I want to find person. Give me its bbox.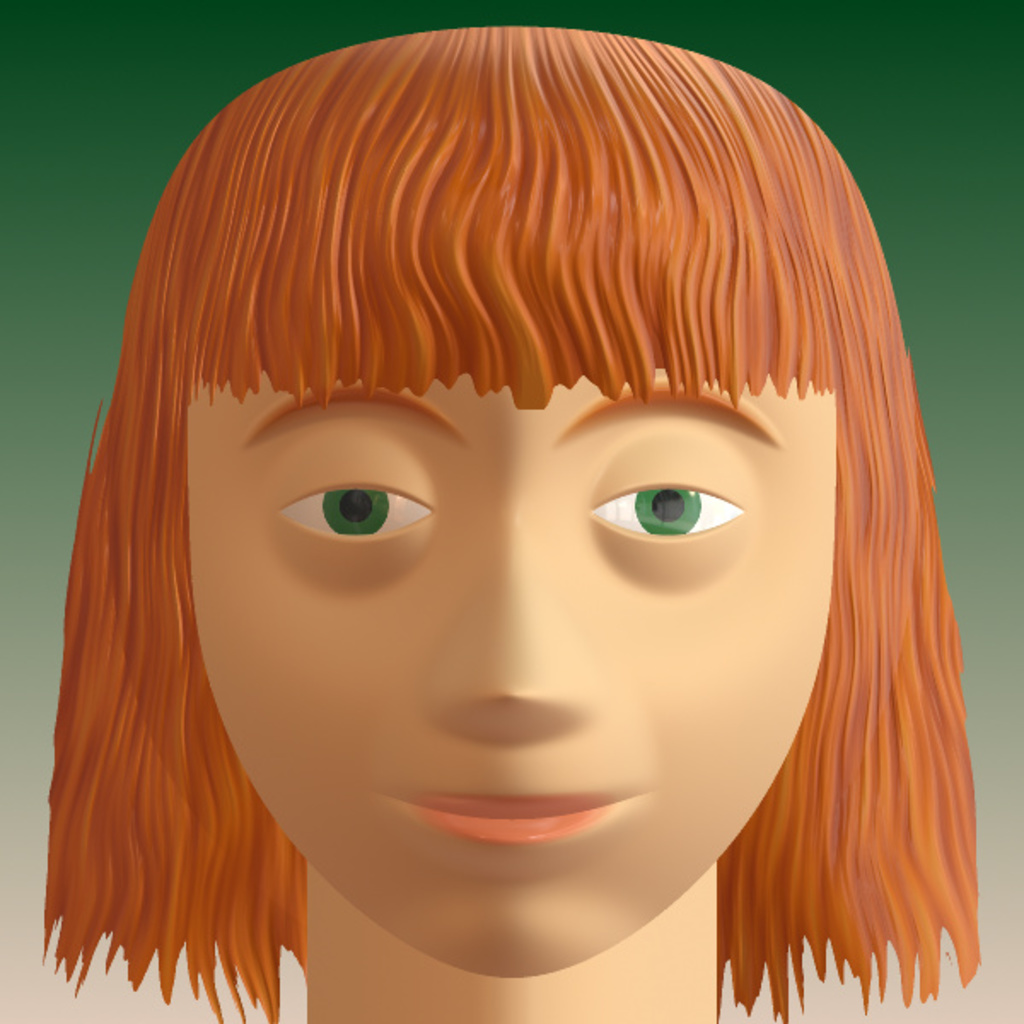
(39,24,981,1022).
